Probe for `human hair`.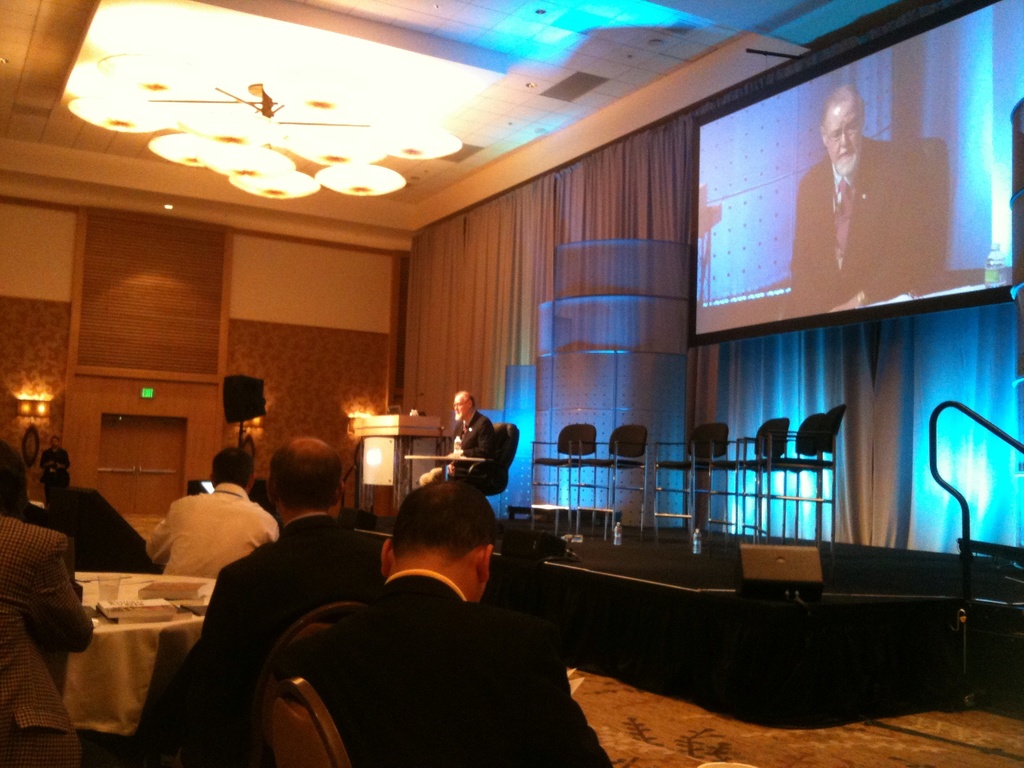
Probe result: [212,445,256,490].
